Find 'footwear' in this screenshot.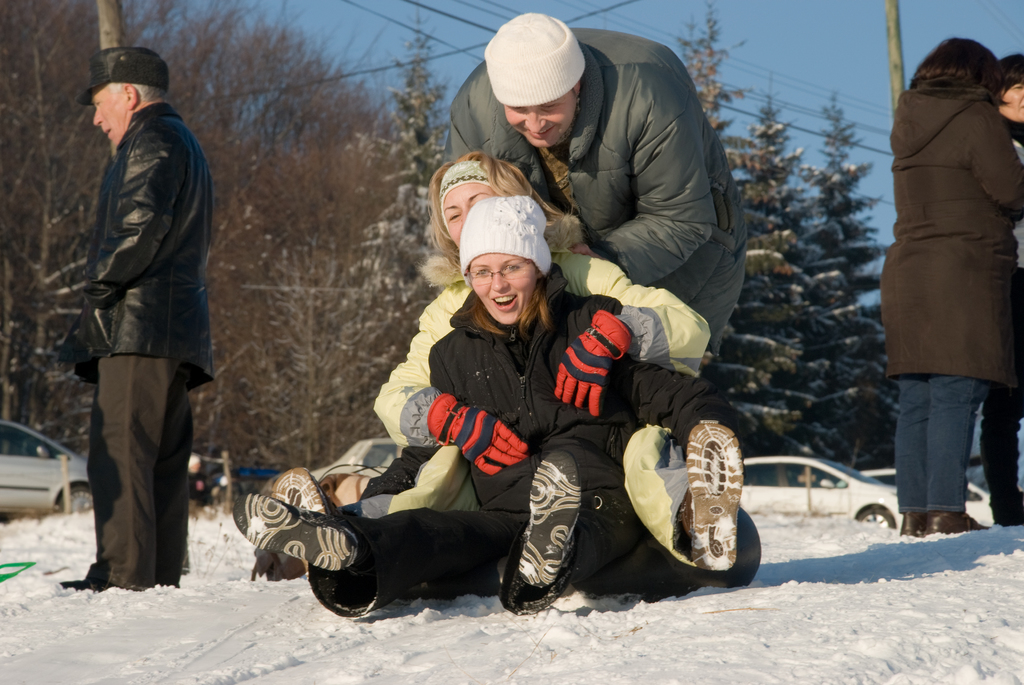
The bounding box for 'footwear' is region(271, 467, 340, 516).
